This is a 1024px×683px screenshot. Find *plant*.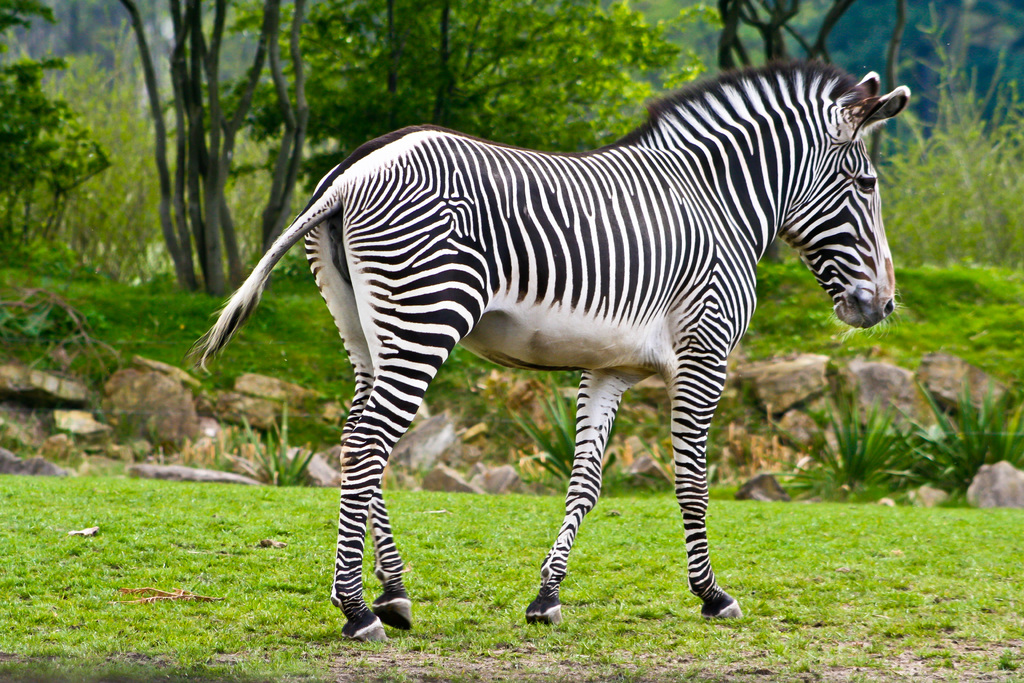
Bounding box: detection(772, 382, 932, 506).
